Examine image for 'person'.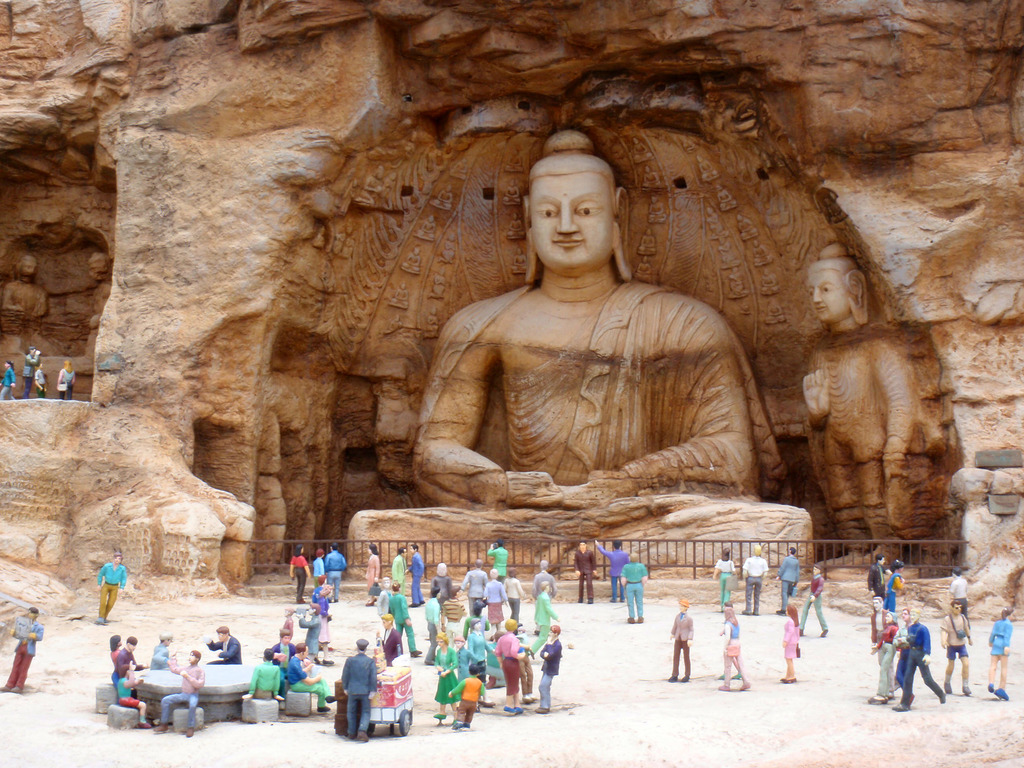
Examination result: box(235, 644, 284, 700).
